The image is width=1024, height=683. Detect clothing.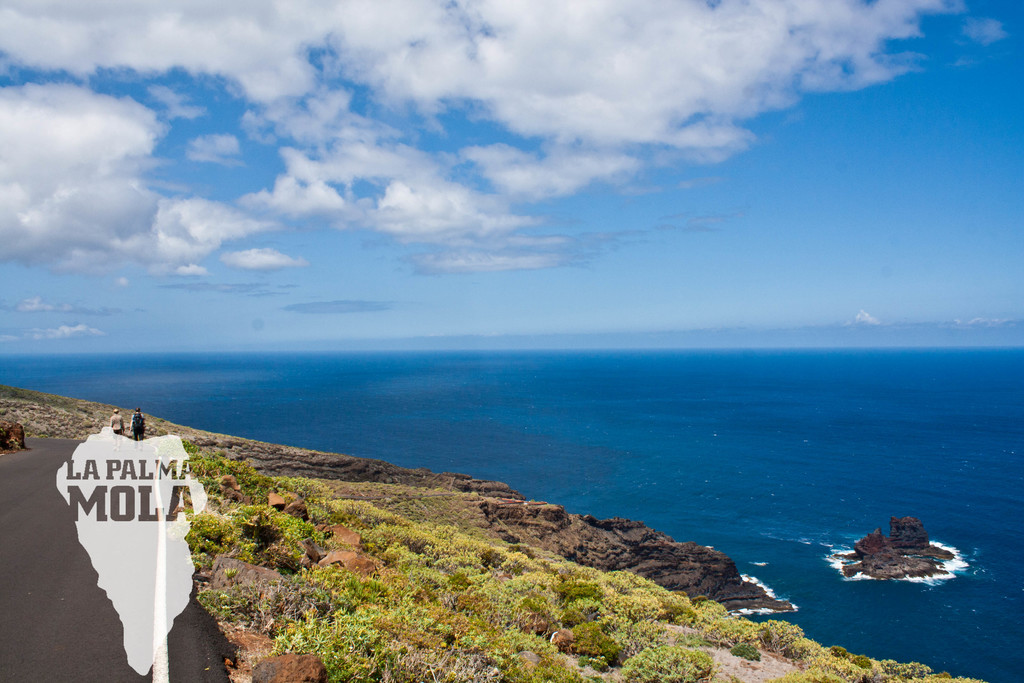
Detection: bbox=[128, 411, 145, 440].
